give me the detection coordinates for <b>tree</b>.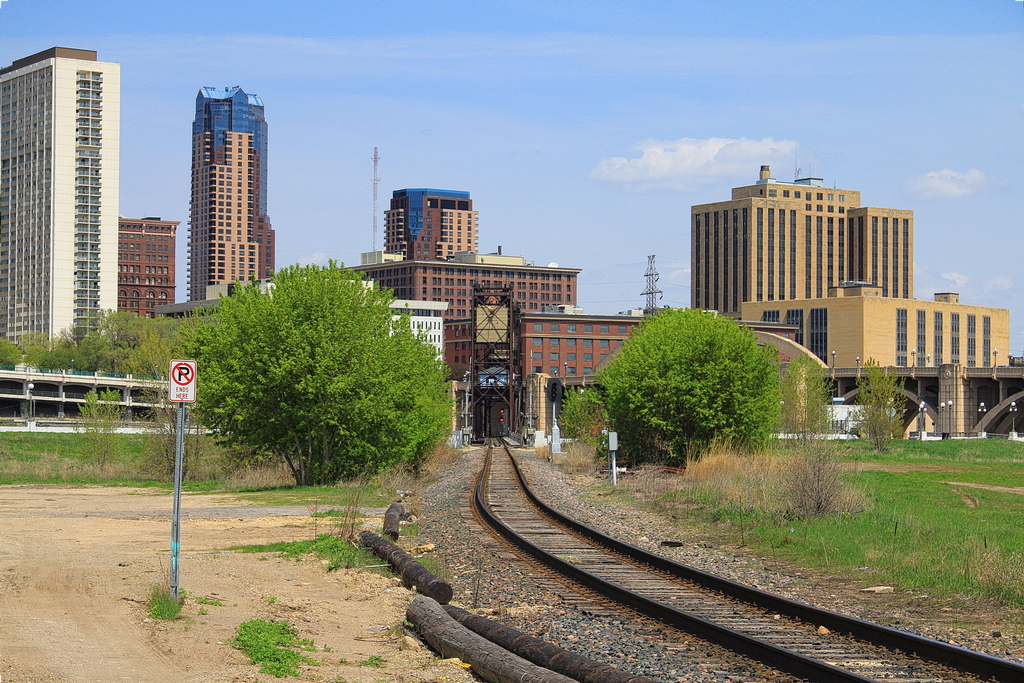
{"left": 175, "top": 249, "right": 437, "bottom": 486}.
